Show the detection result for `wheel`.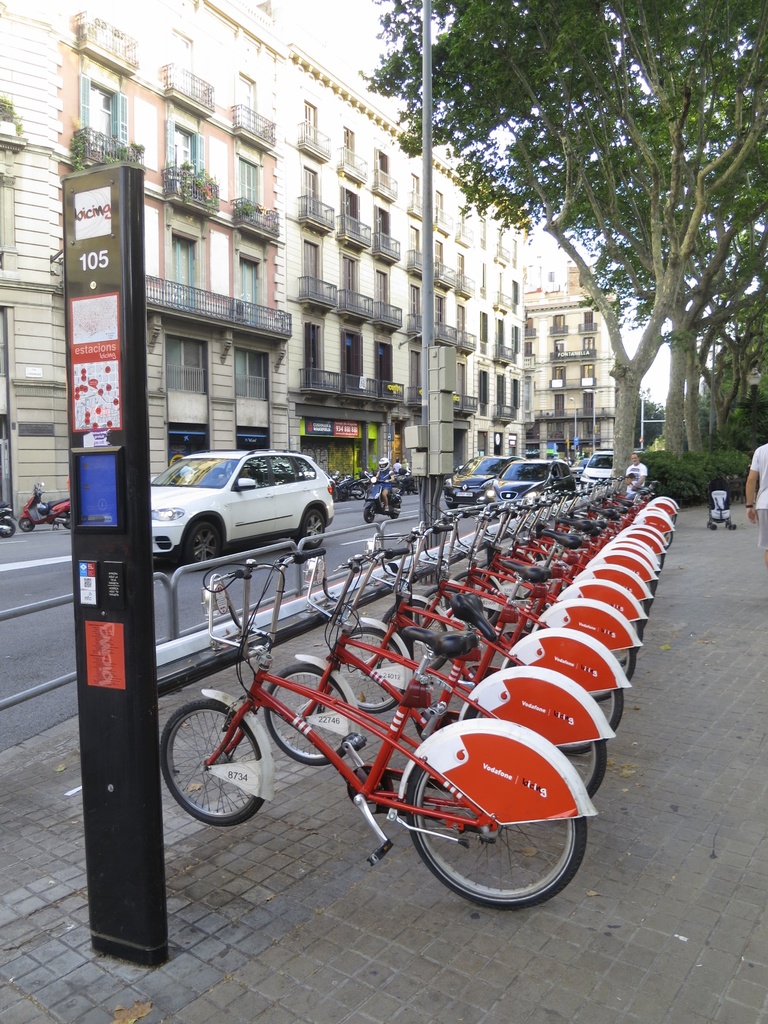
{"left": 709, "top": 522, "right": 716, "bottom": 532}.
